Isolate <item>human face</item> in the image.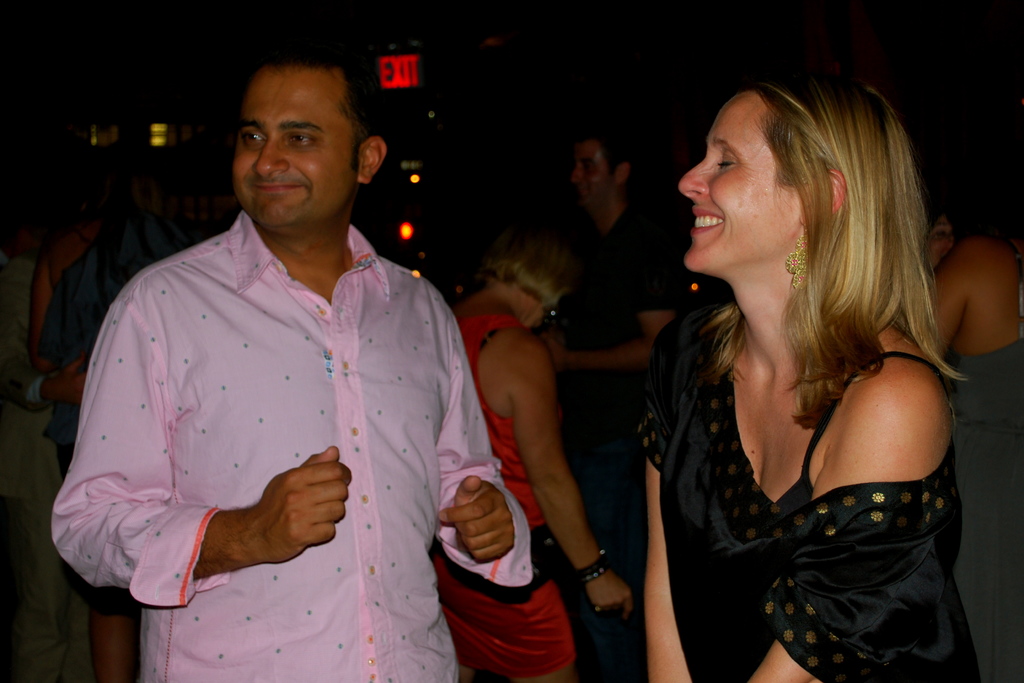
Isolated region: (676,93,800,271).
